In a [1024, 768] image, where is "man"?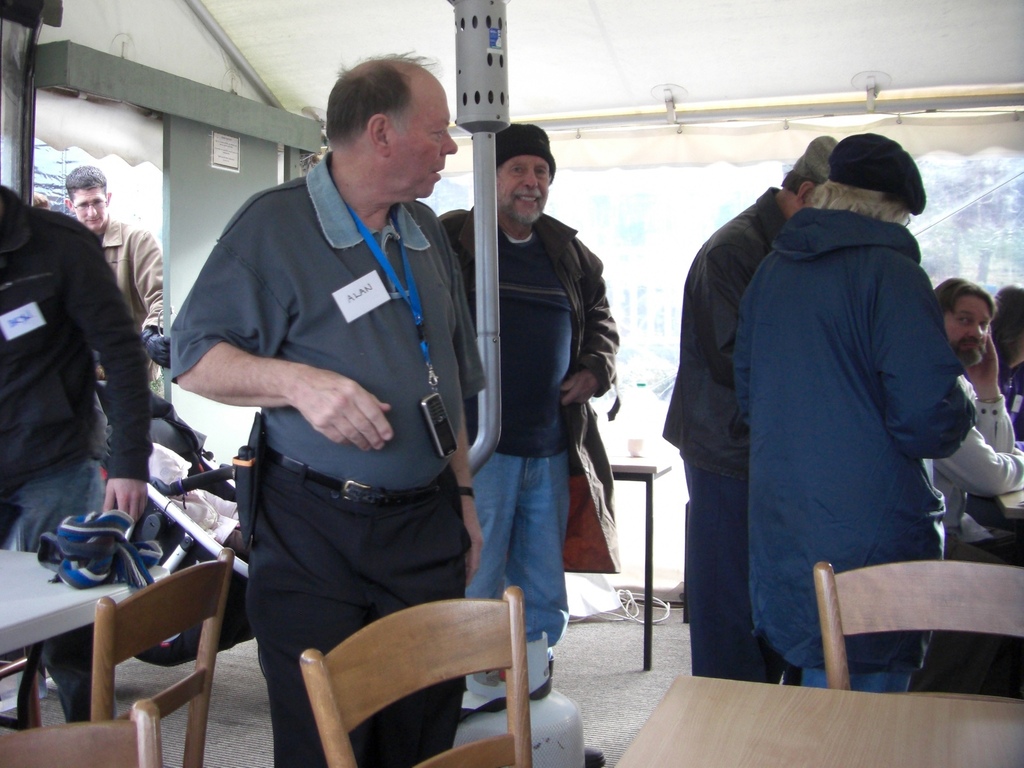
left=664, top=134, right=839, bottom=679.
